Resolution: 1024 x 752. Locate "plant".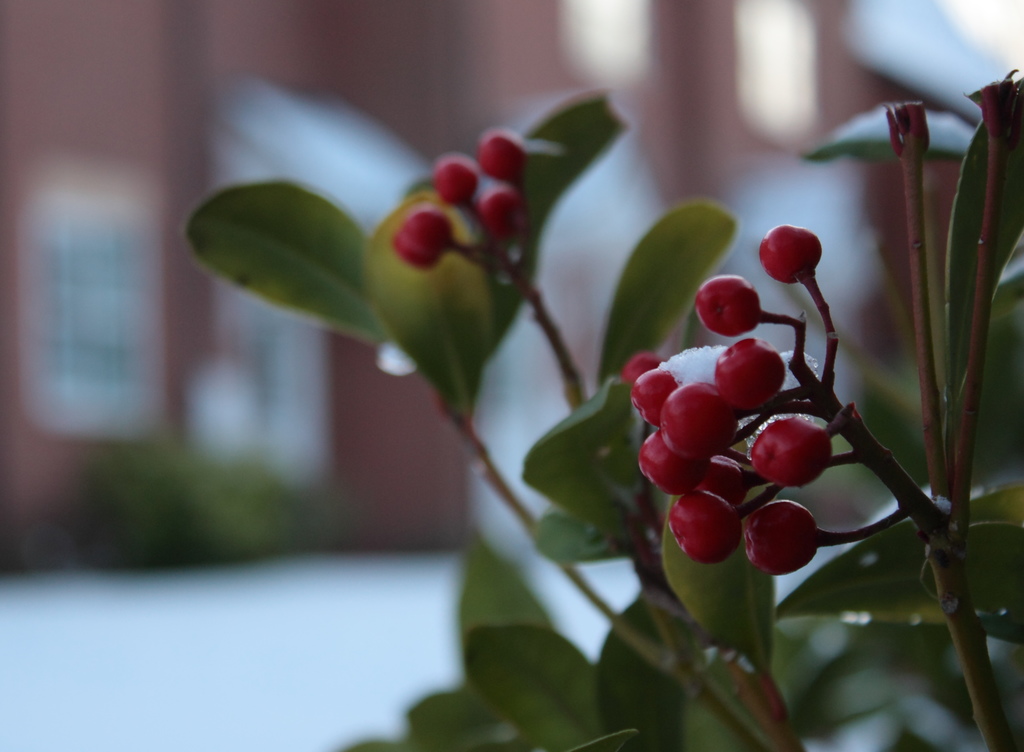
x1=36, y1=419, x2=350, y2=580.
